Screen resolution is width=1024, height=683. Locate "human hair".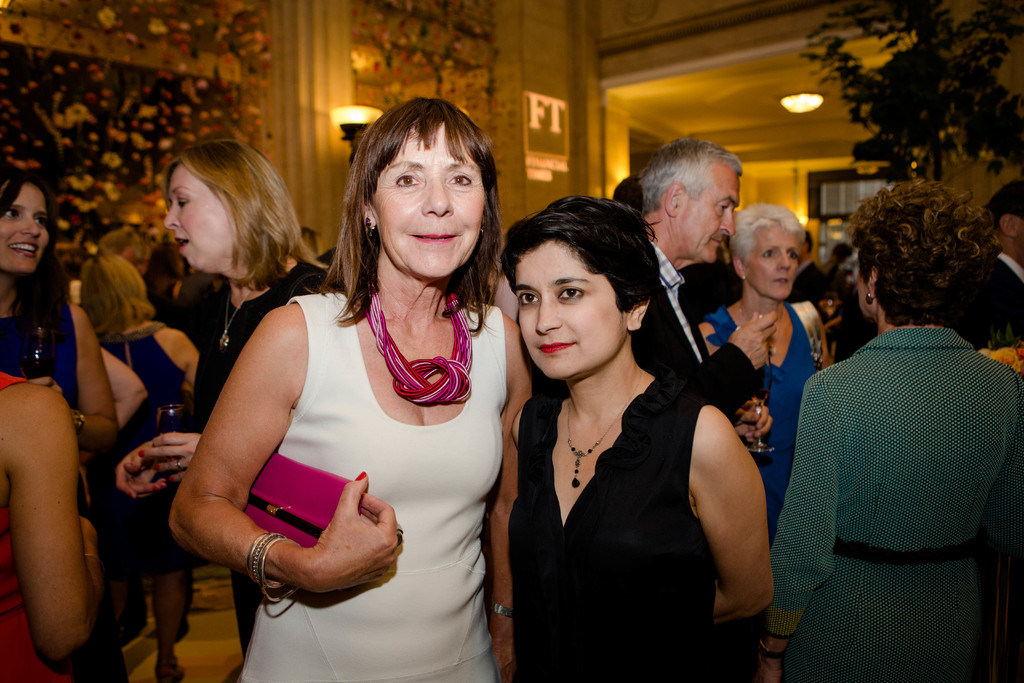
(845, 176, 998, 331).
